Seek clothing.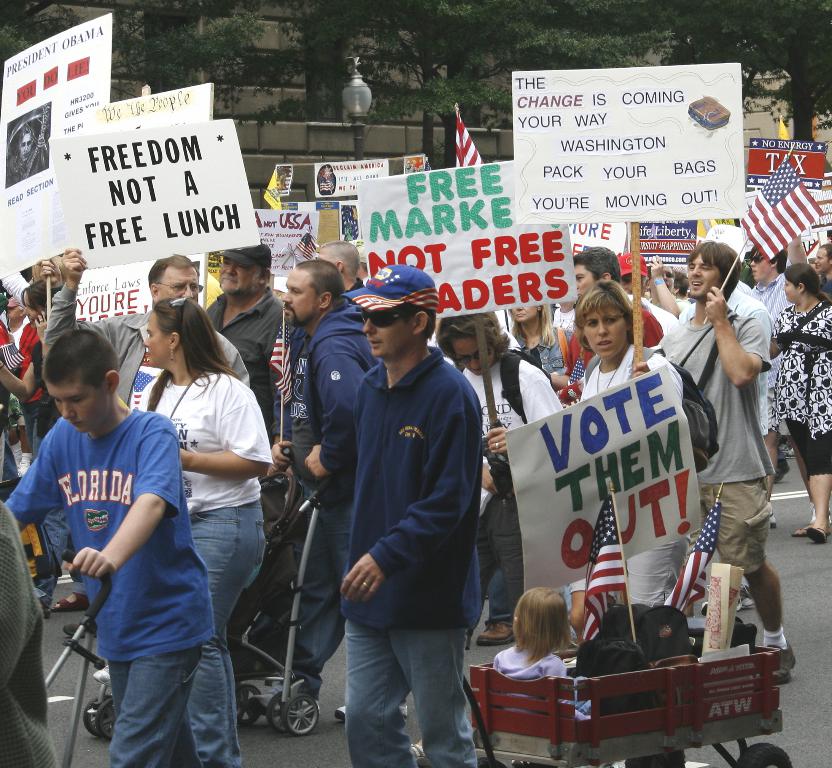
[504,308,597,416].
